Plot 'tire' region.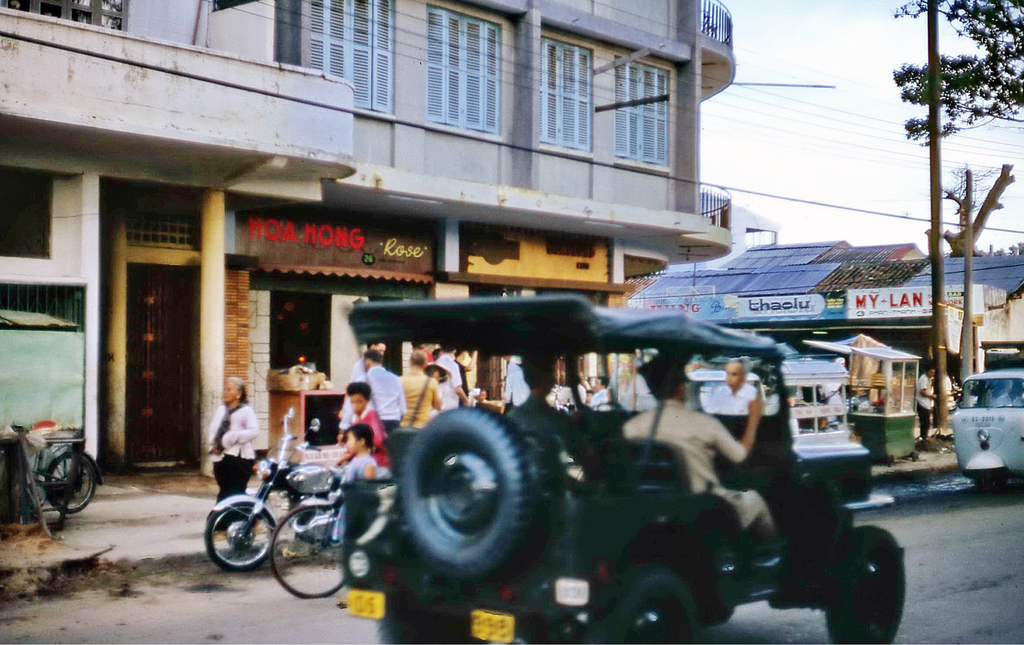
Plotted at select_region(837, 525, 914, 637).
